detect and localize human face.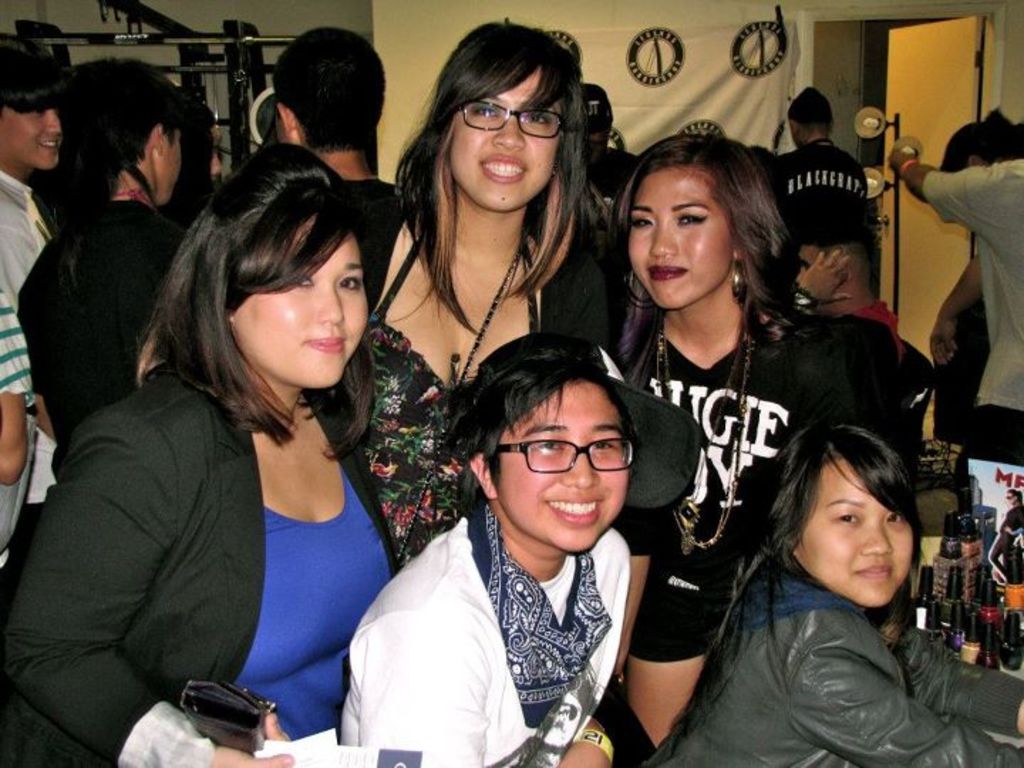
Localized at l=229, t=235, r=374, b=384.
